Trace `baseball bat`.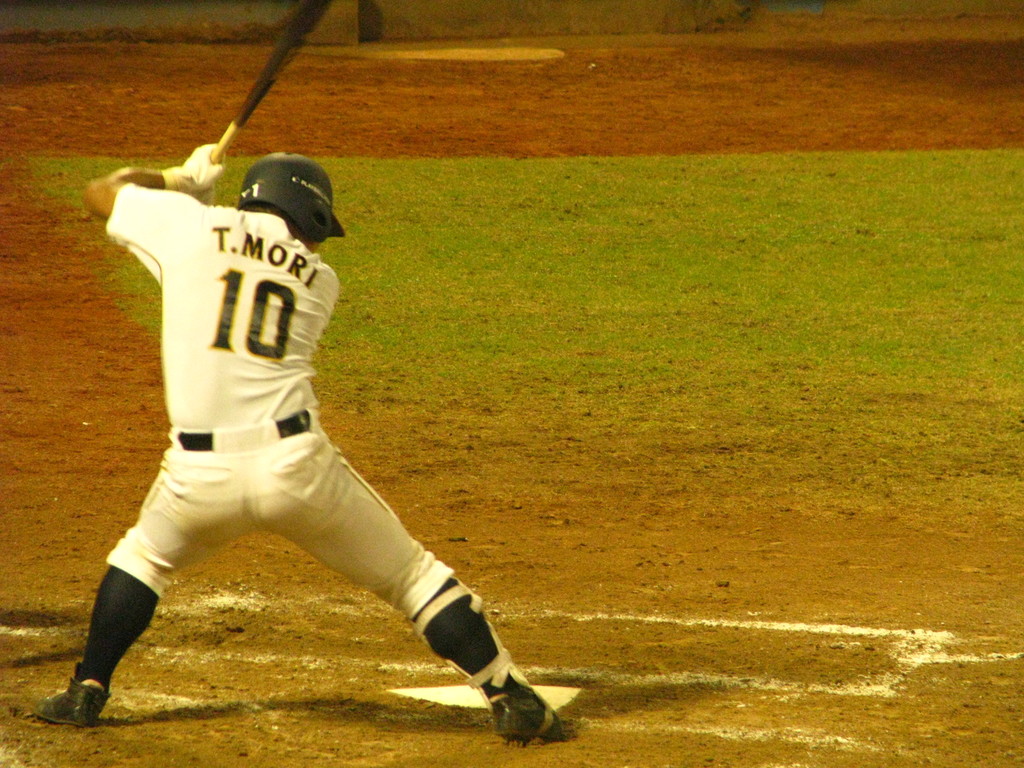
Traced to bbox=(211, 2, 333, 163).
